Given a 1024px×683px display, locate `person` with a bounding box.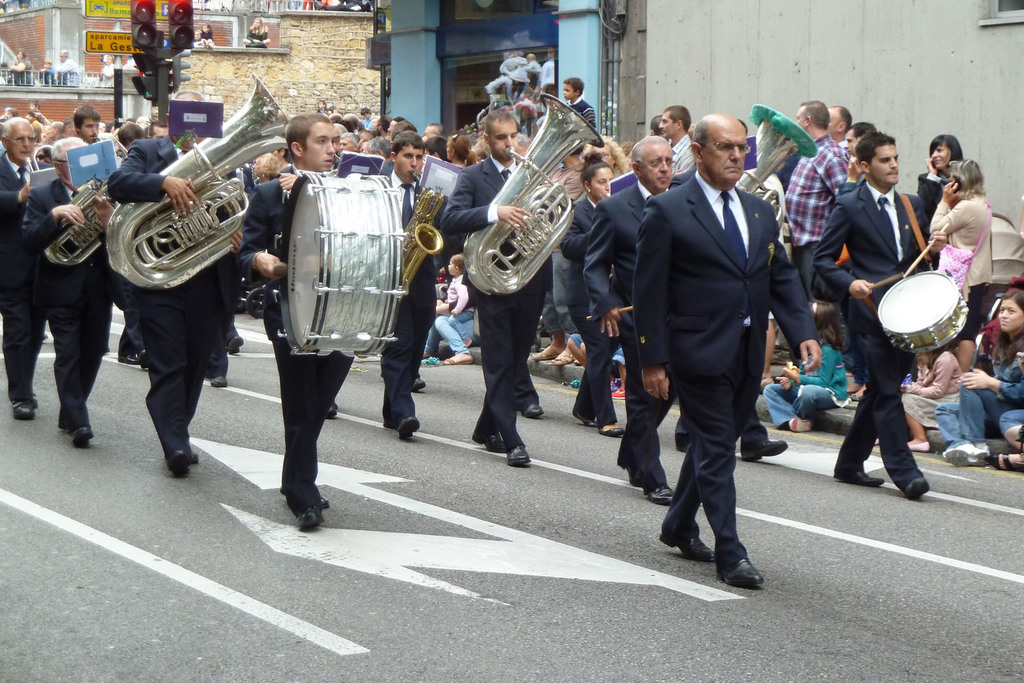
Located: 21/136/122/442.
